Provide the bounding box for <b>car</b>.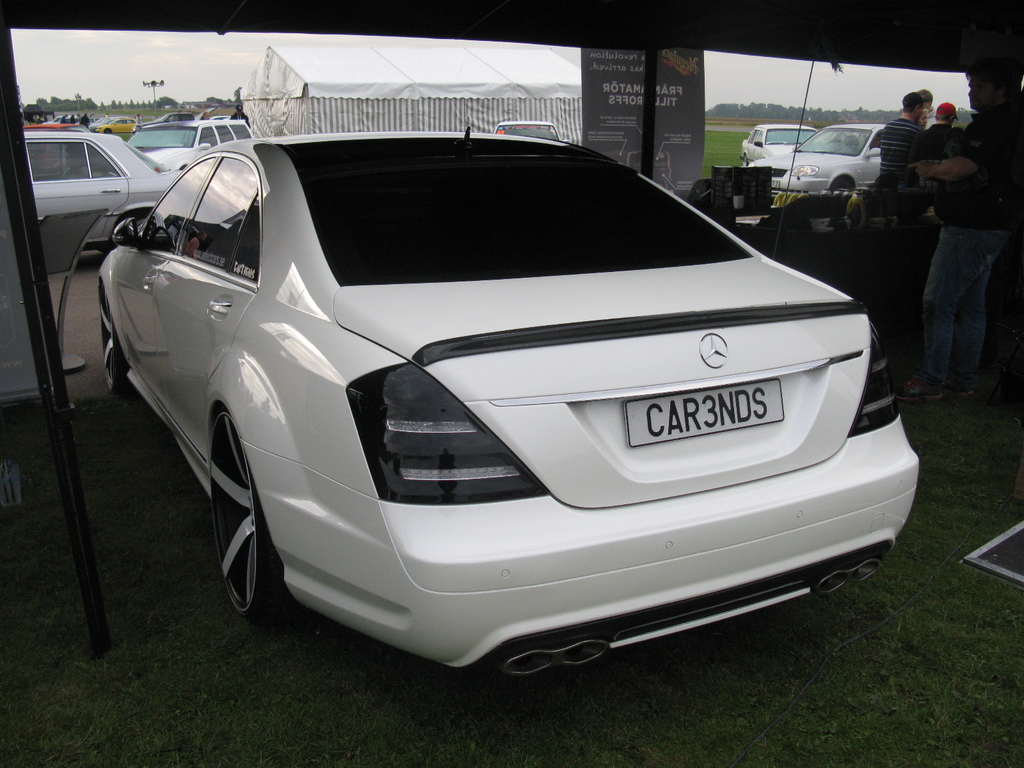
rect(139, 124, 257, 166).
